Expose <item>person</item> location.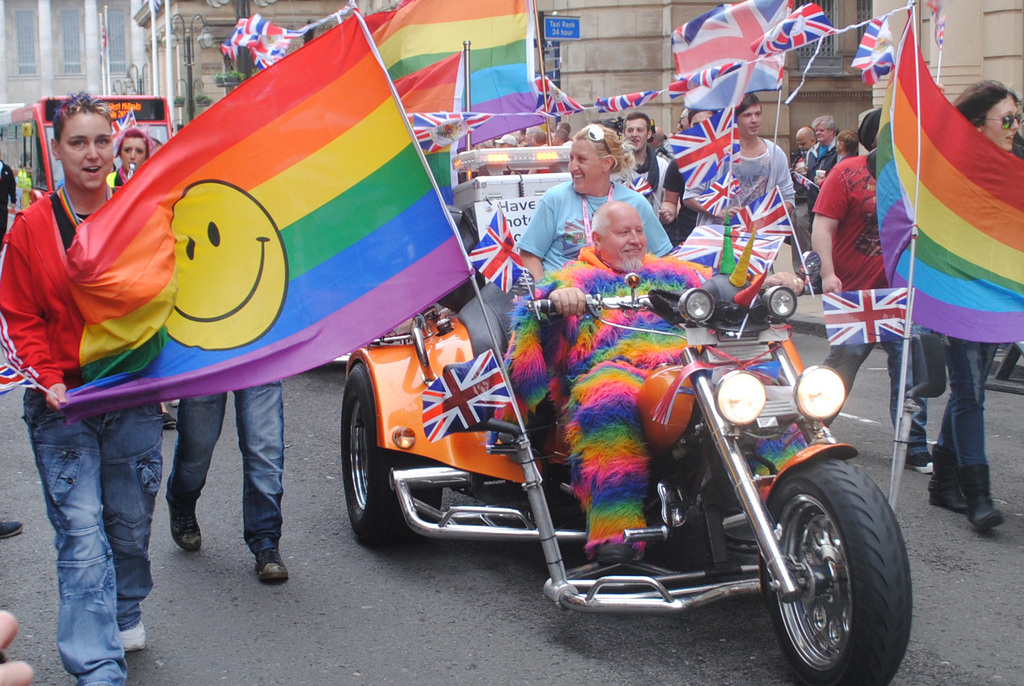
Exposed at [676,94,799,250].
